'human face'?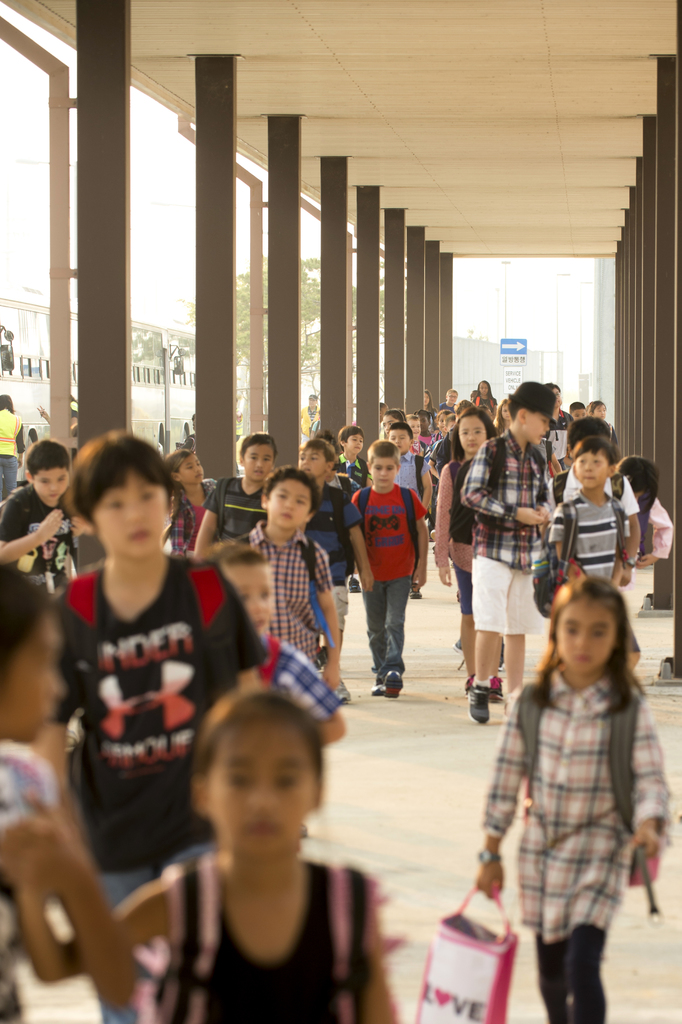
<bbox>245, 445, 270, 478</bbox>
